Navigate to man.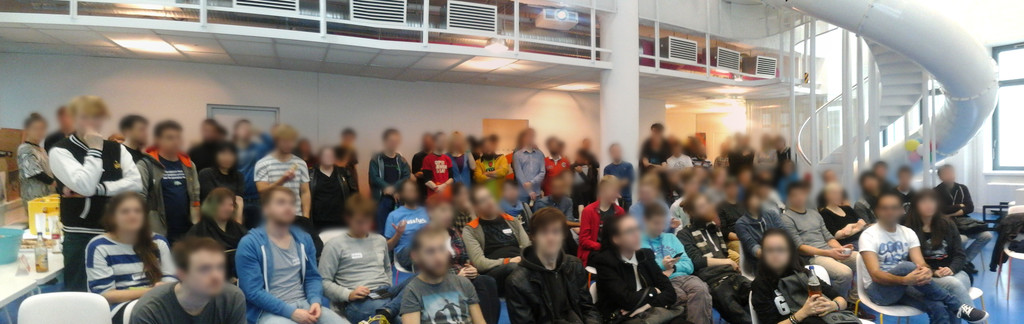
Navigation target: [x1=595, y1=214, x2=689, y2=323].
